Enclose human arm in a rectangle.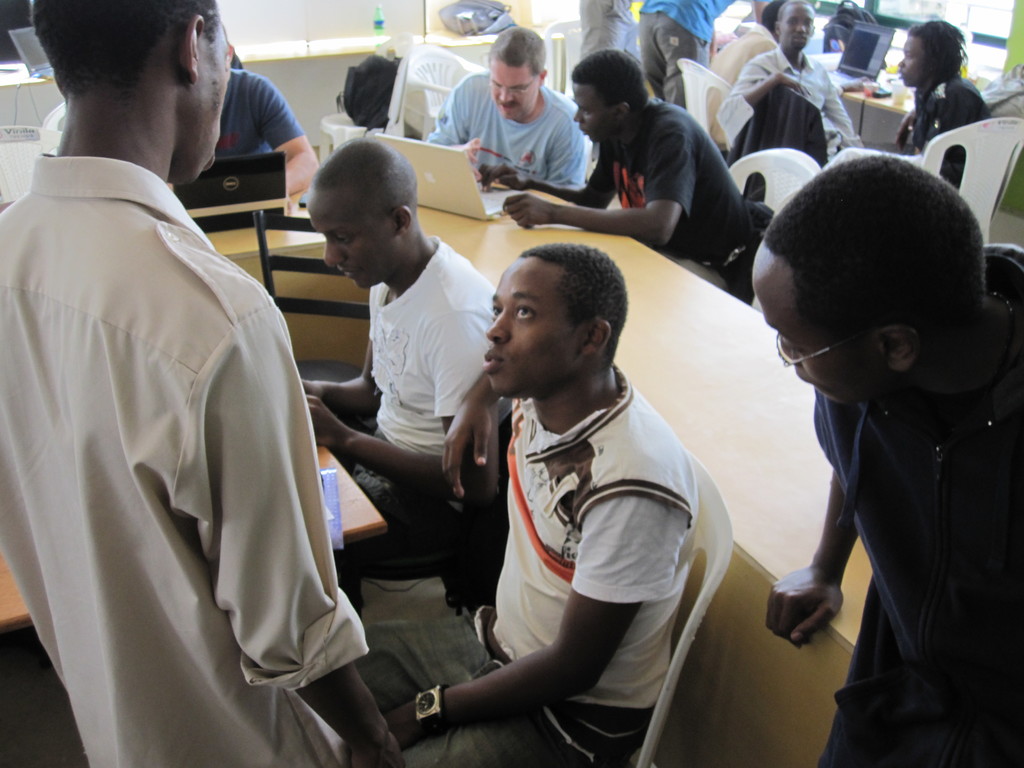
{"x1": 483, "y1": 144, "x2": 604, "y2": 213}.
